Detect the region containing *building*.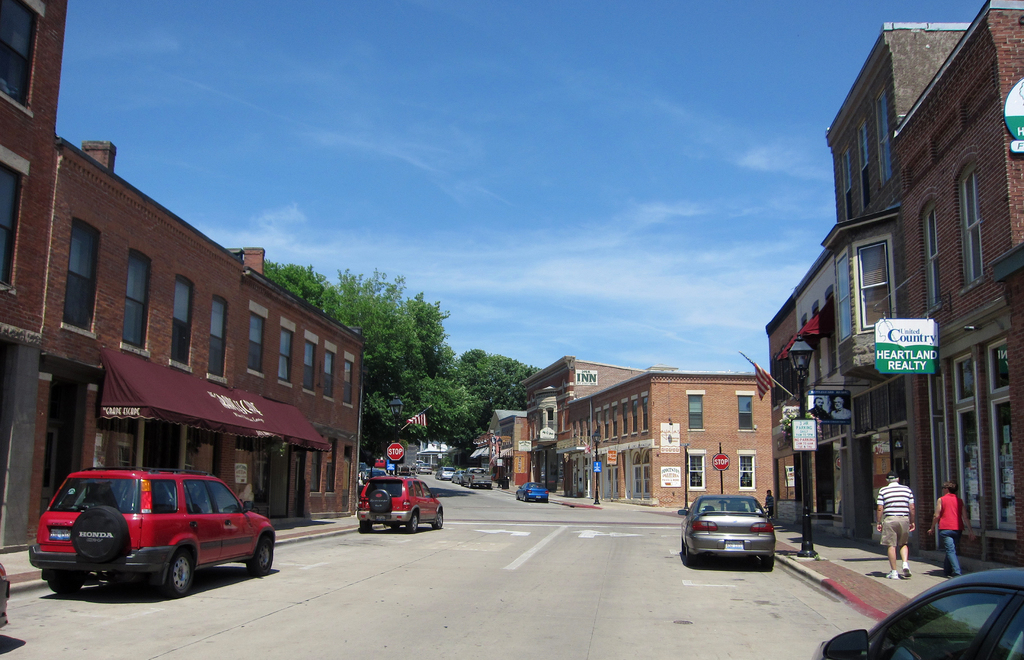
0 0 367 554.
